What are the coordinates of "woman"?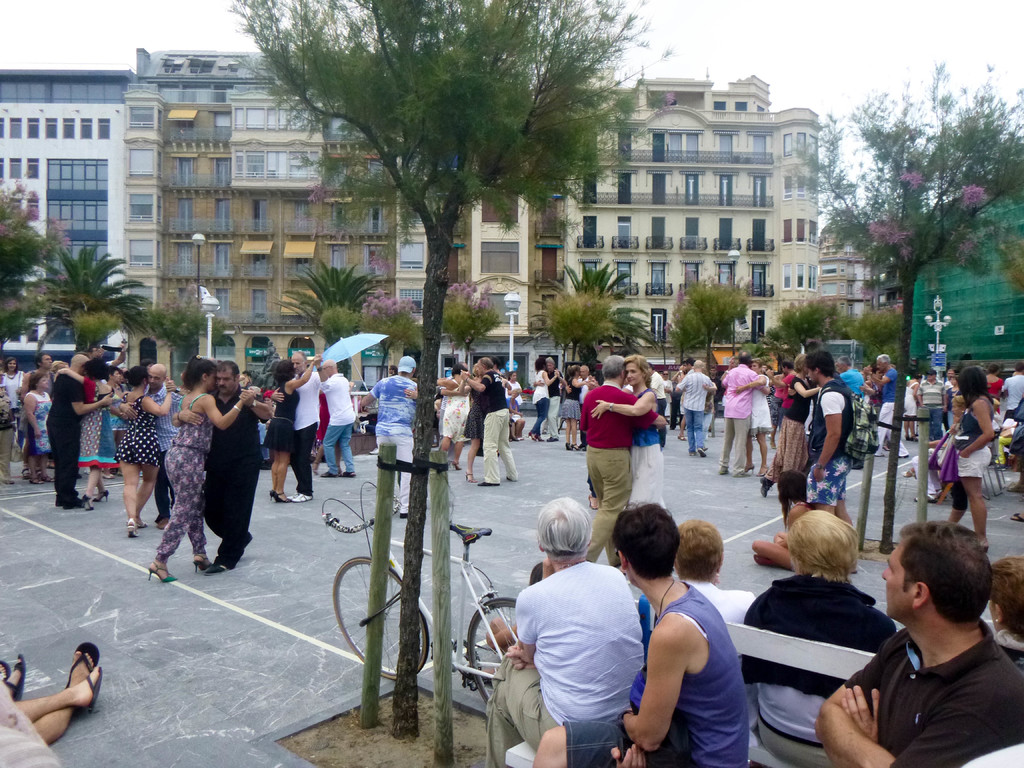
[554,364,590,451].
